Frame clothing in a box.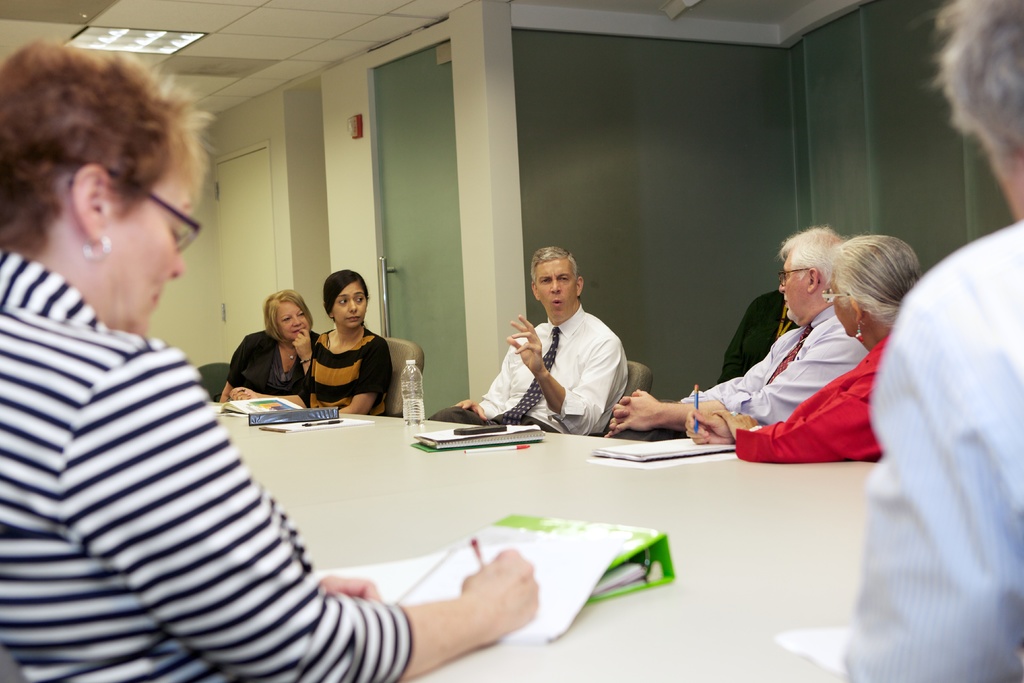
detection(223, 319, 314, 413).
